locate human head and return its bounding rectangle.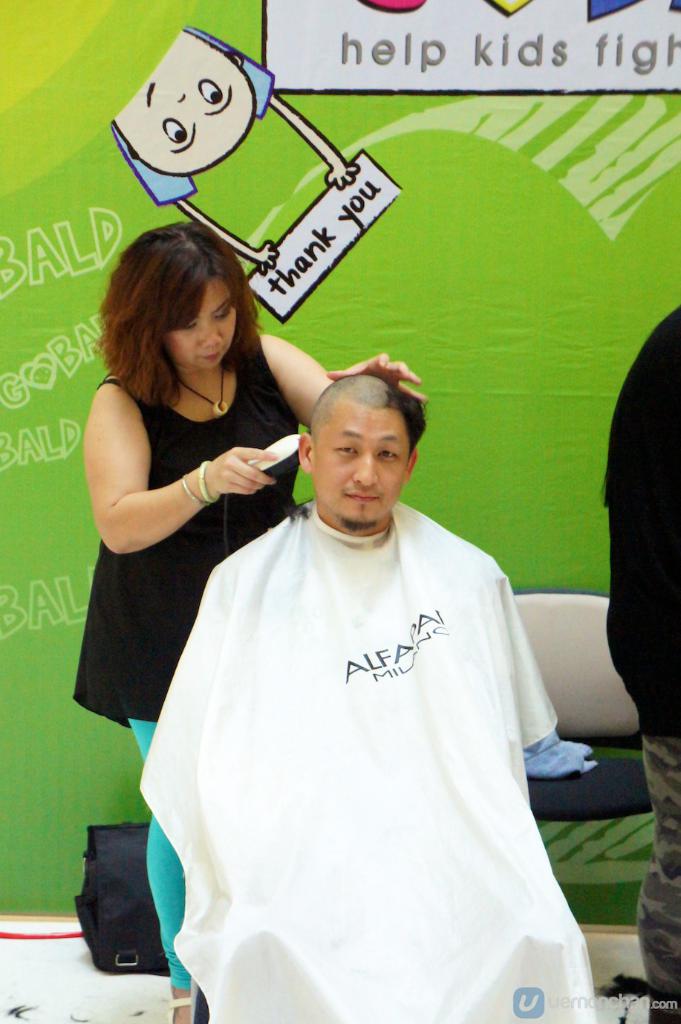
(x1=102, y1=225, x2=250, y2=385).
